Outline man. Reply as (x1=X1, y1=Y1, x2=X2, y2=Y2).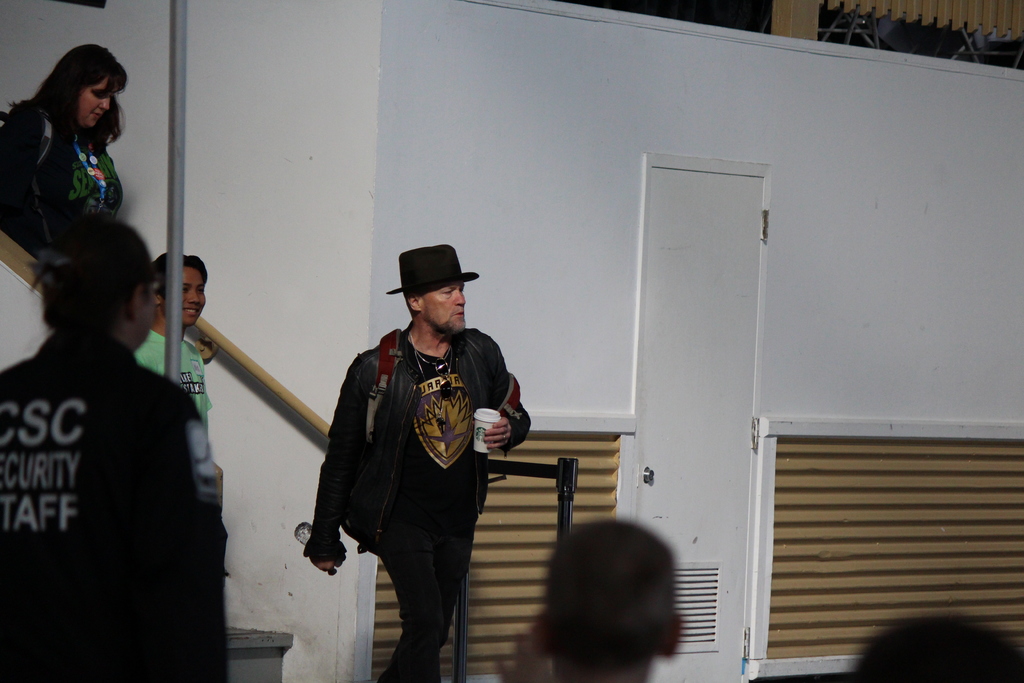
(x1=313, y1=235, x2=513, y2=674).
